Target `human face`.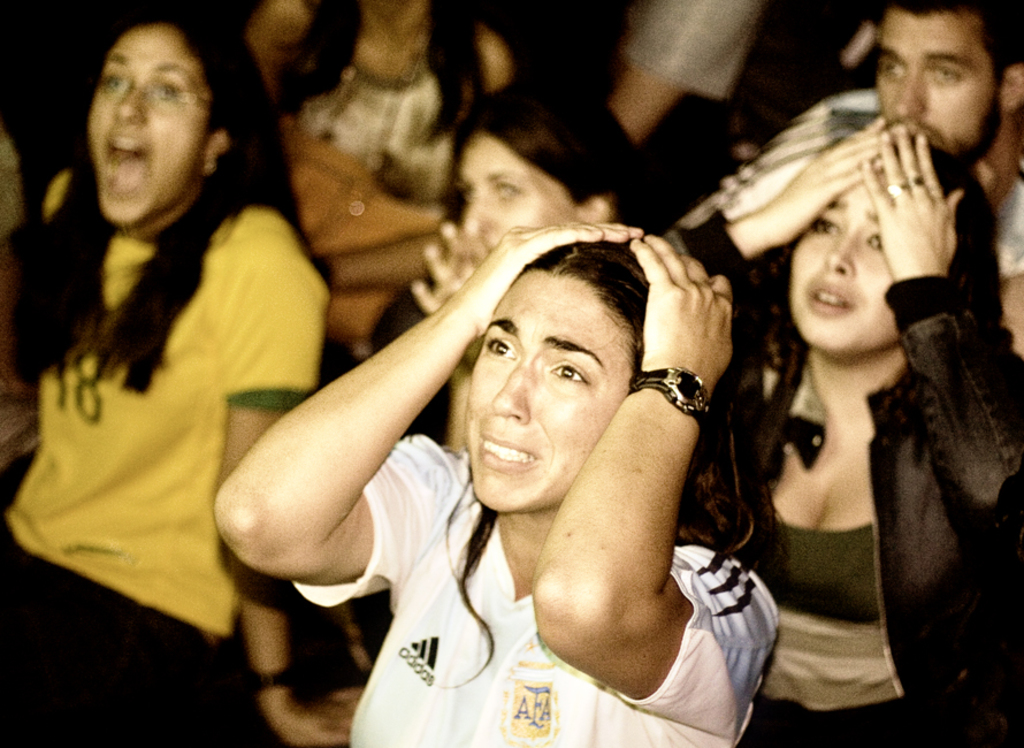
Target region: 793/168/907/362.
